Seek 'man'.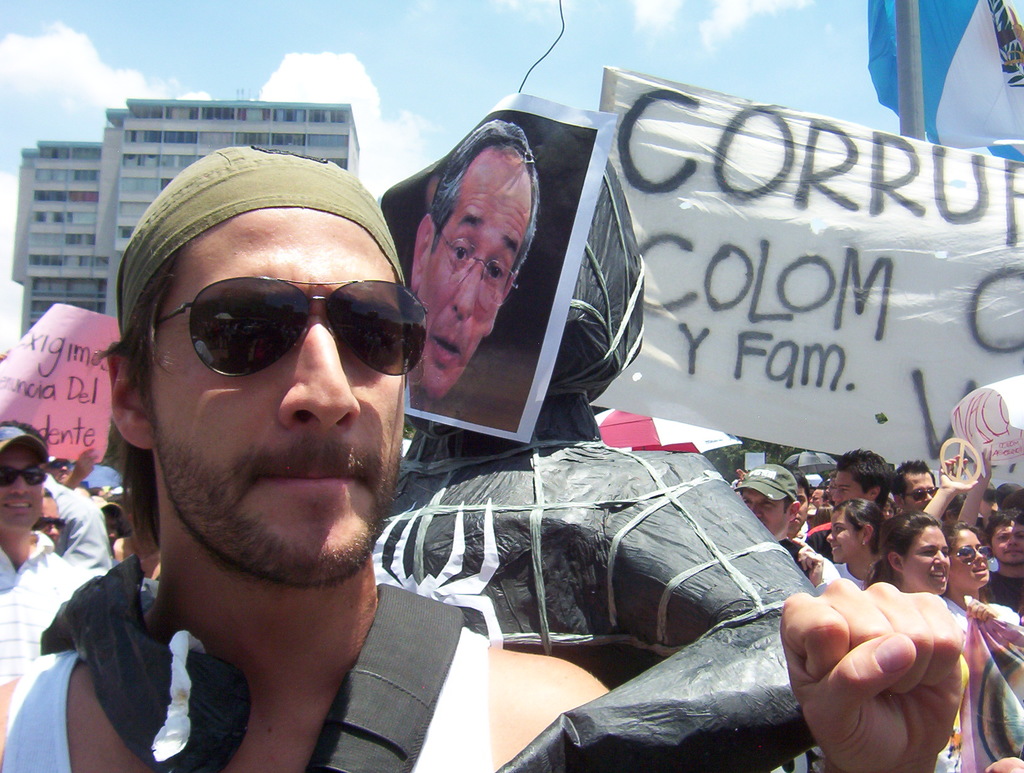
{"x1": 0, "y1": 427, "x2": 94, "y2": 772}.
